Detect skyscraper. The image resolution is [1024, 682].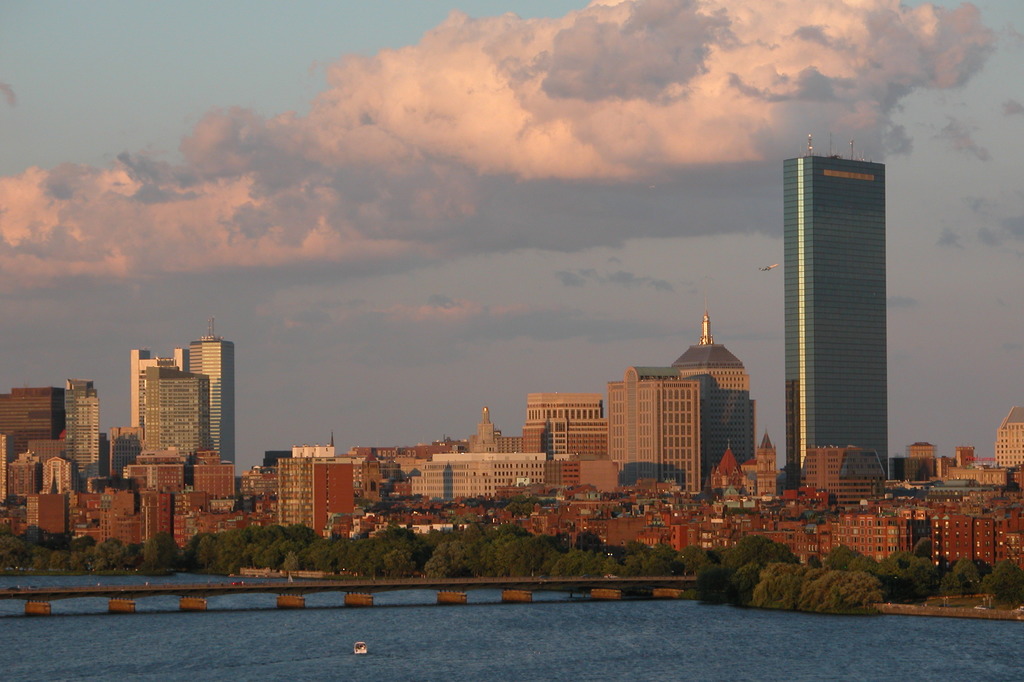
<bbox>465, 404, 502, 451</bbox>.
